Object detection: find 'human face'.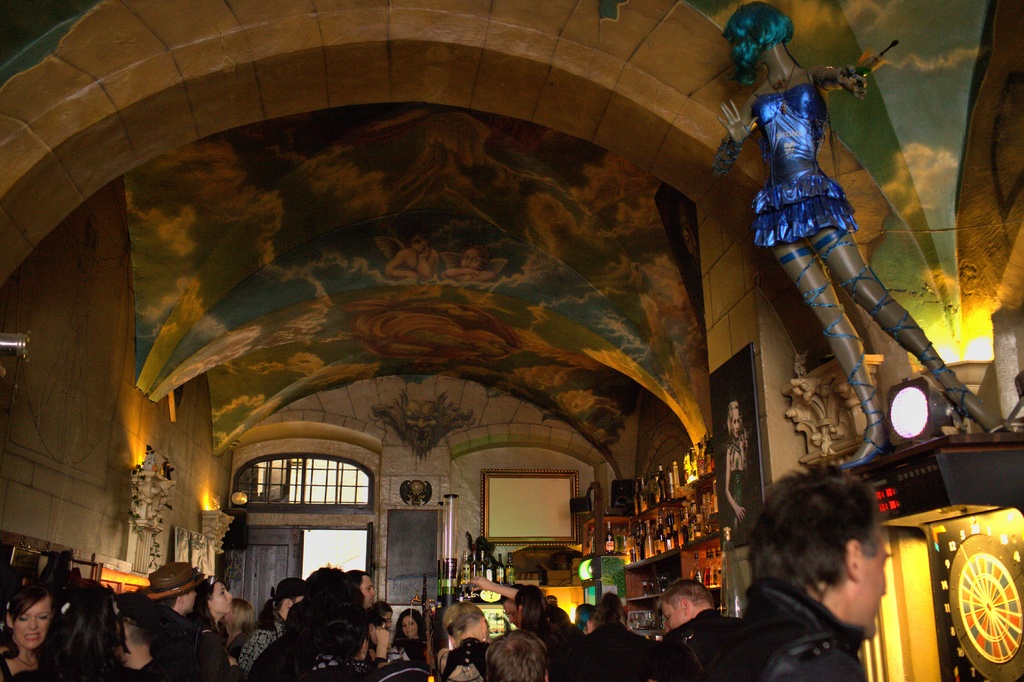
<box>403,617,419,637</box>.
